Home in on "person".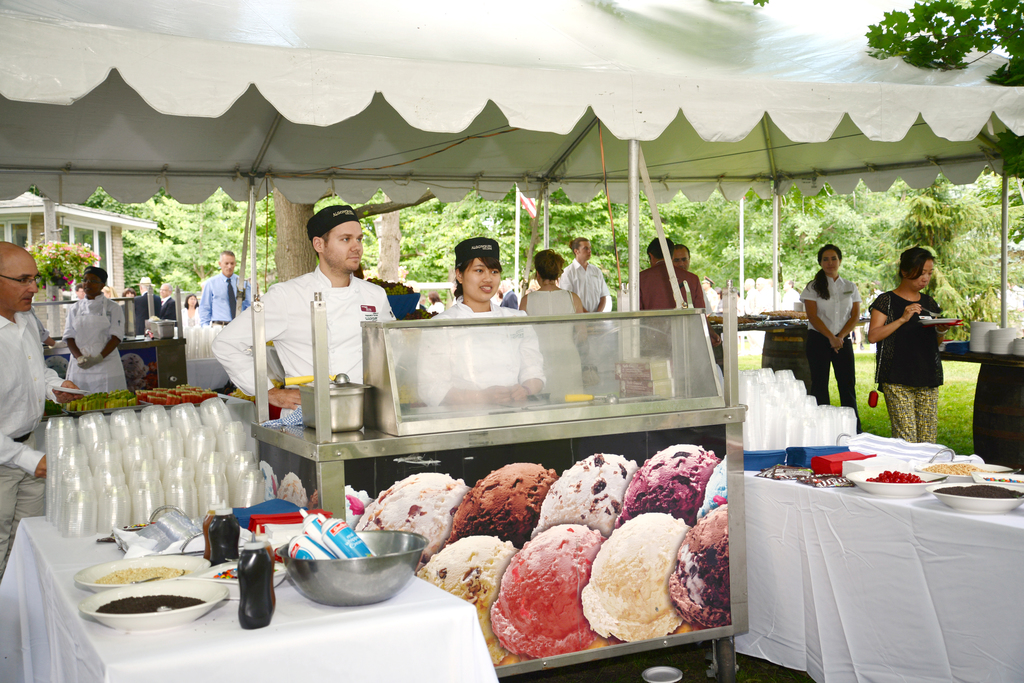
Homed in at (180, 291, 205, 328).
